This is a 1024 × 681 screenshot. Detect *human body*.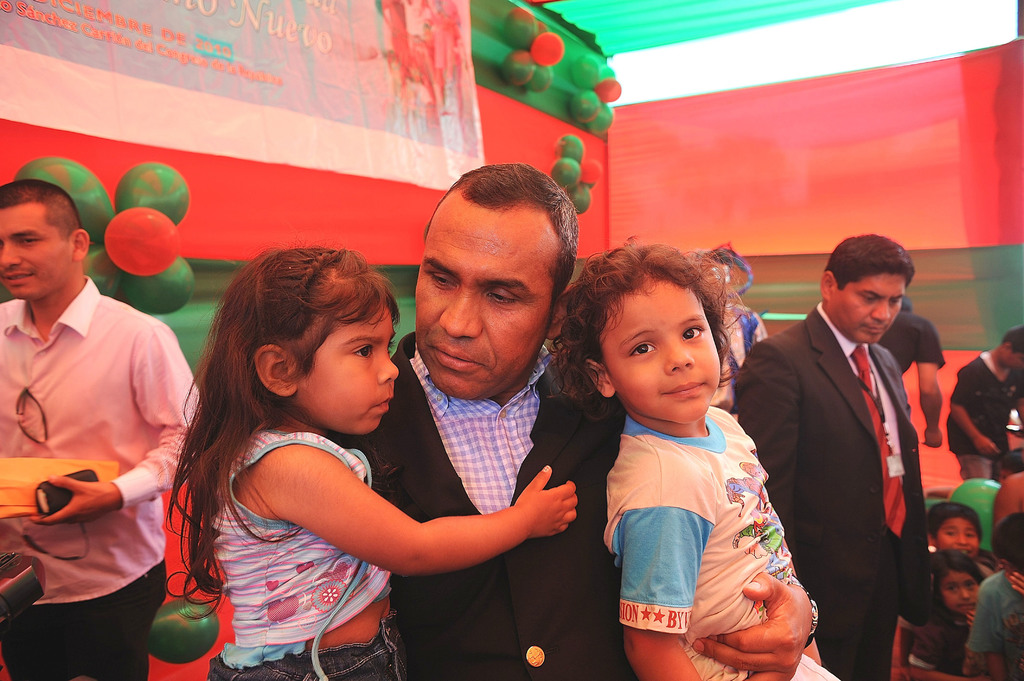
(x1=988, y1=566, x2=1023, y2=680).
